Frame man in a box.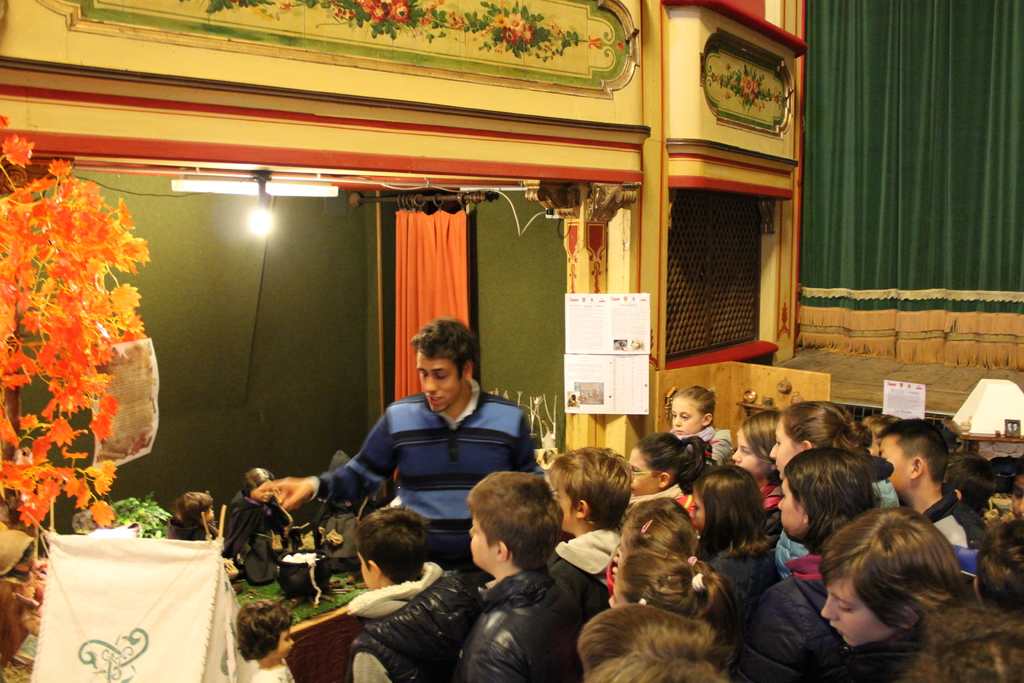
locate(308, 342, 548, 555).
